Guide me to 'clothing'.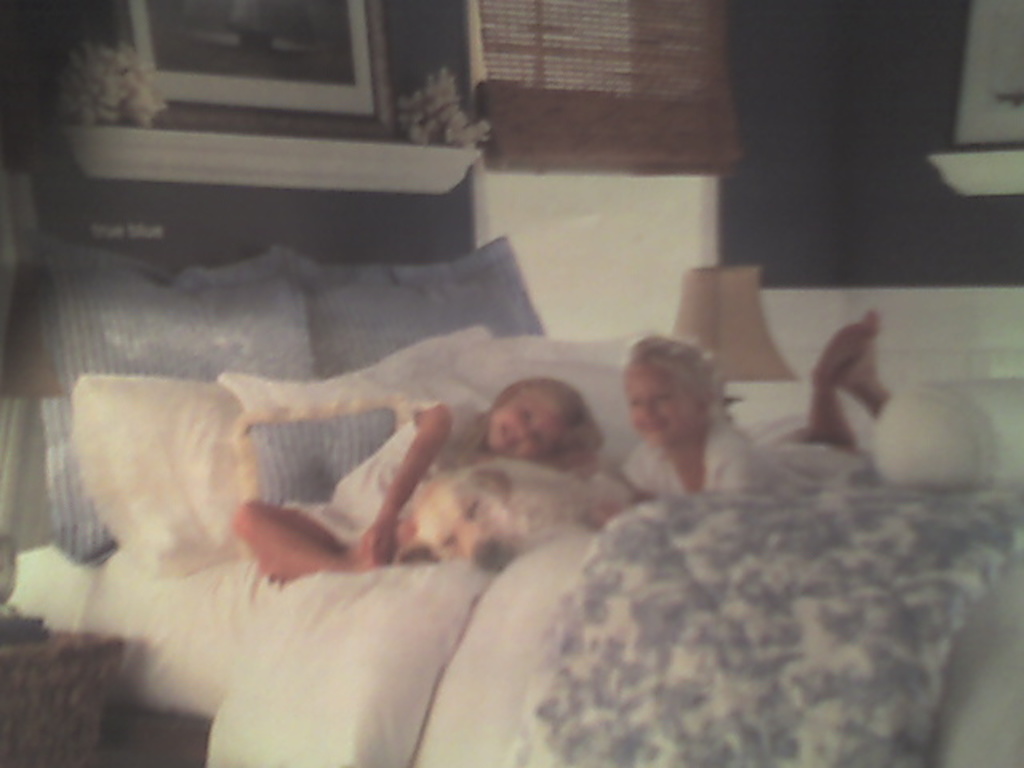
Guidance: pyautogui.locateOnScreen(621, 411, 864, 493).
